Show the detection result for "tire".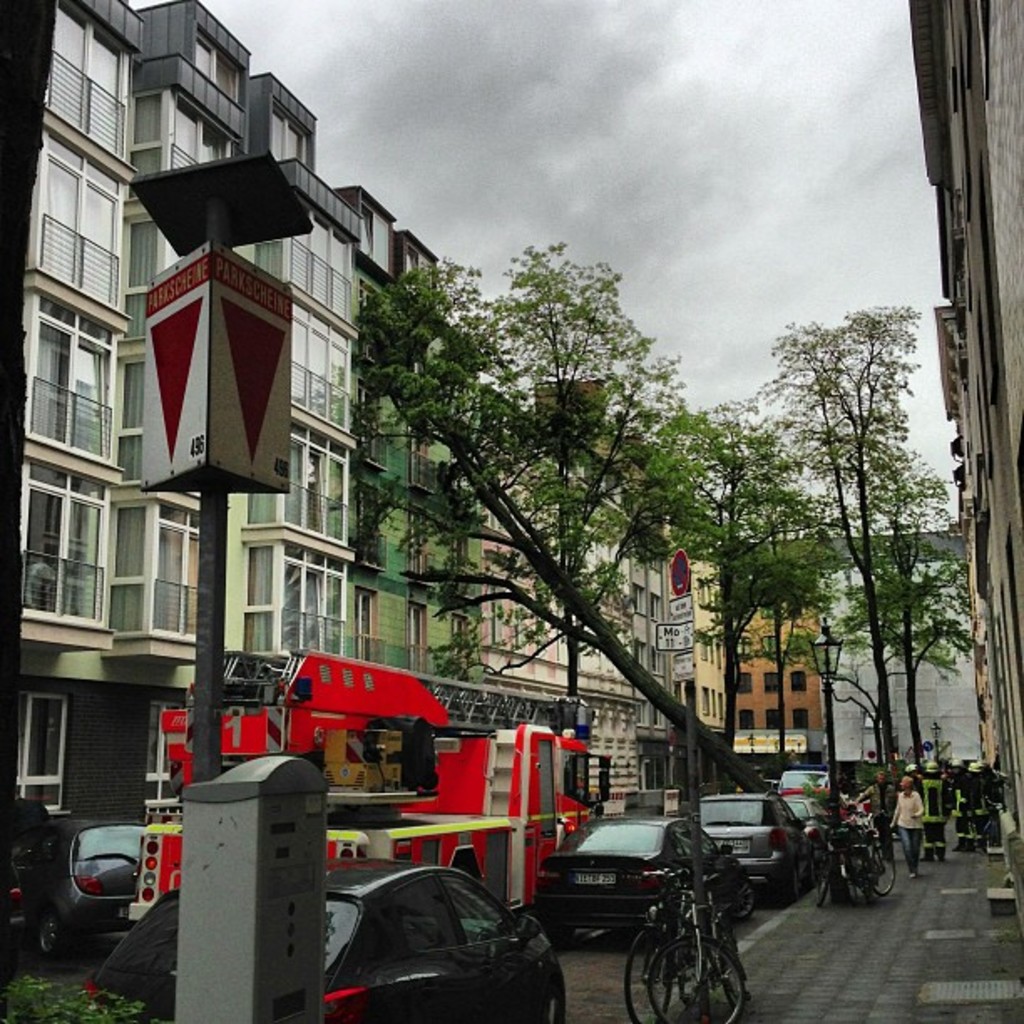
(left=622, top=937, right=674, bottom=1022).
